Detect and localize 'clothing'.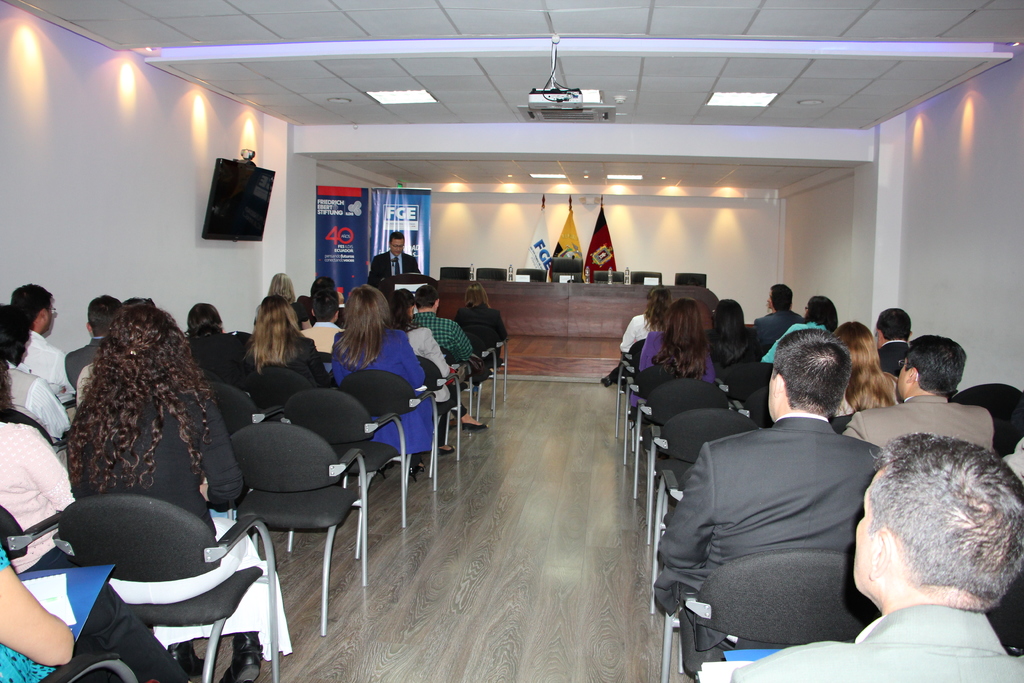
Localized at (403, 329, 446, 395).
